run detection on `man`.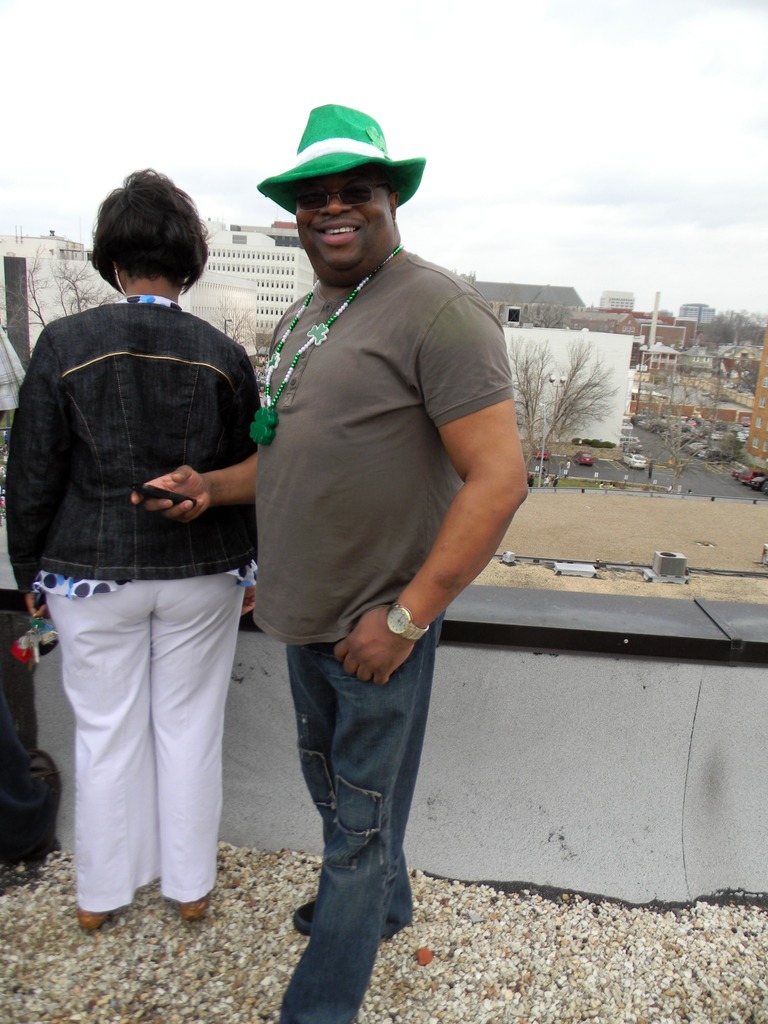
Result: (left=202, top=103, right=532, bottom=999).
